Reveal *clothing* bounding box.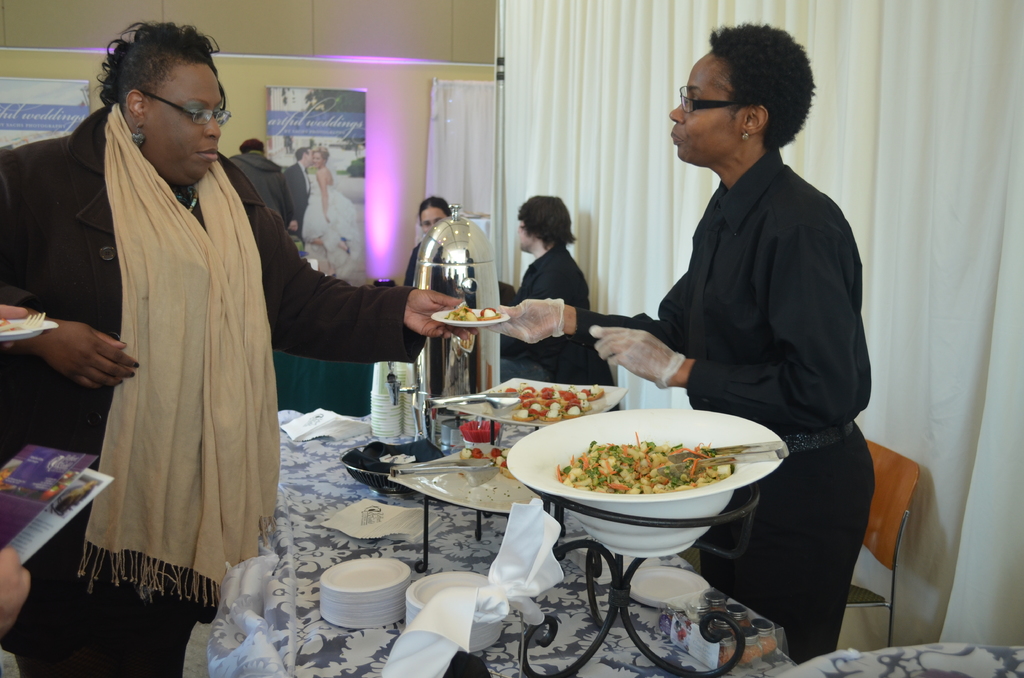
Revealed: [506, 242, 612, 378].
